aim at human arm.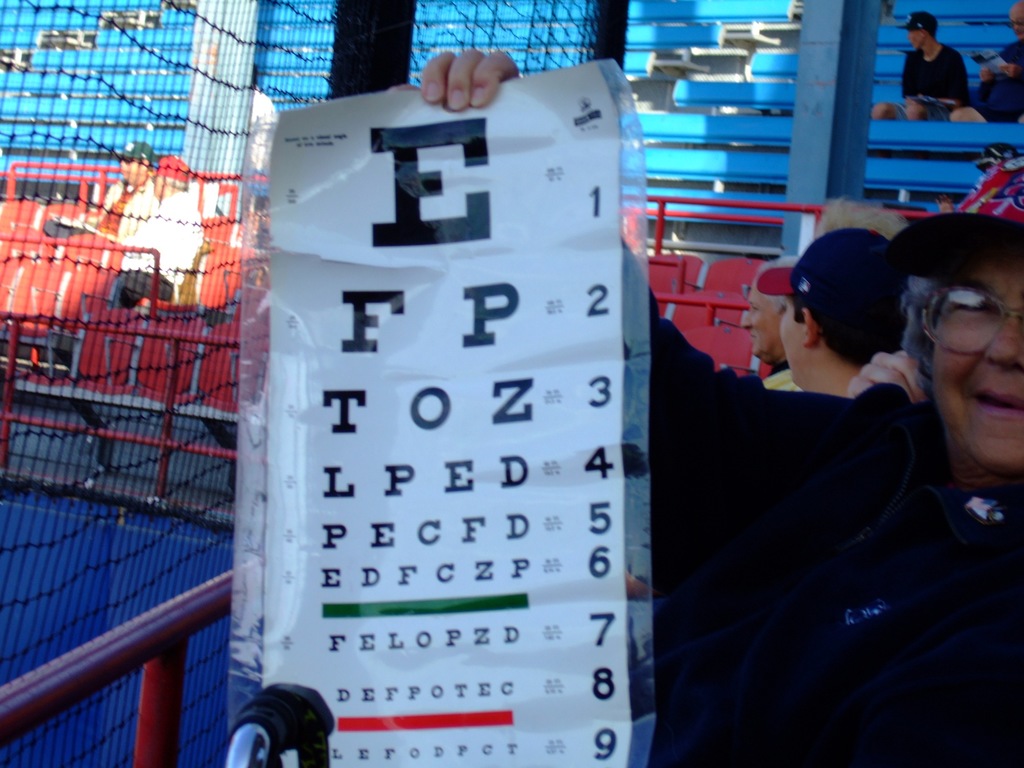
Aimed at box(963, 59, 1023, 120).
